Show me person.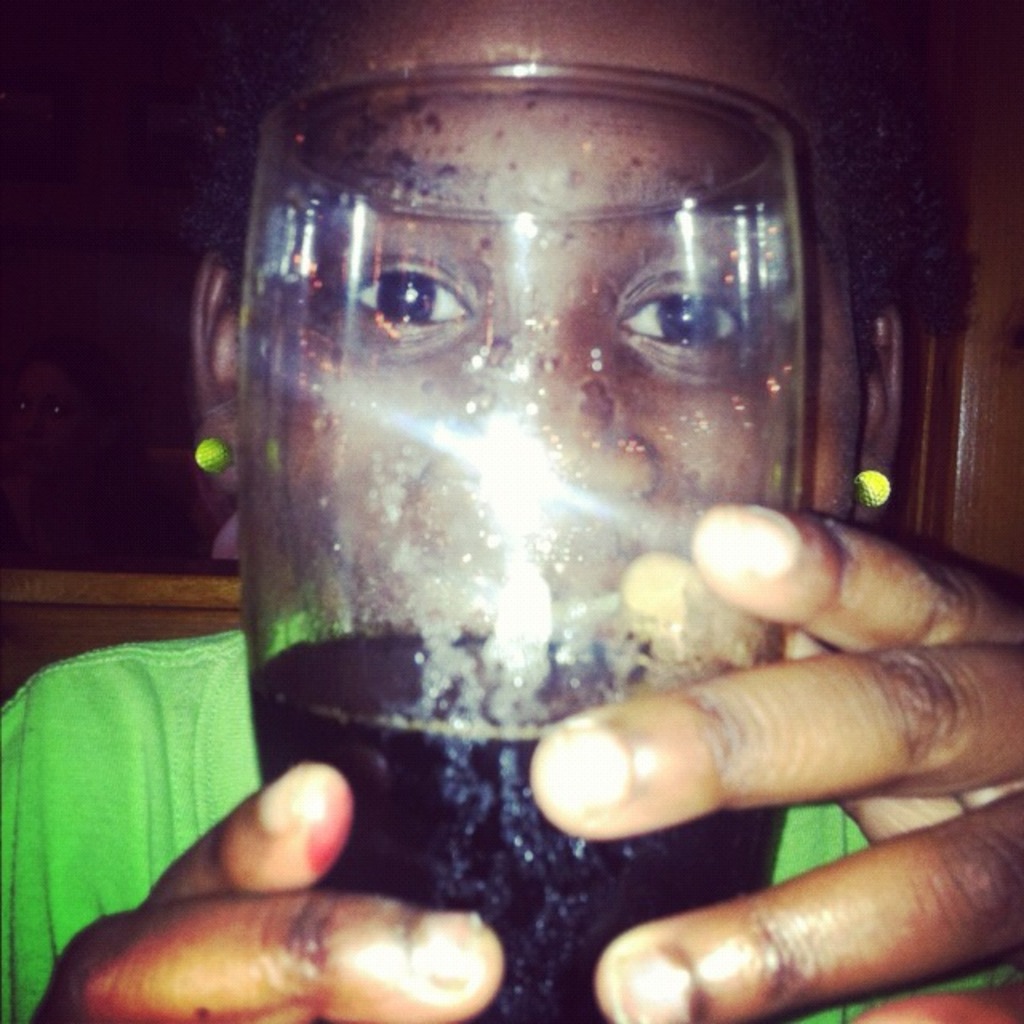
person is here: x1=120, y1=0, x2=926, y2=1019.
